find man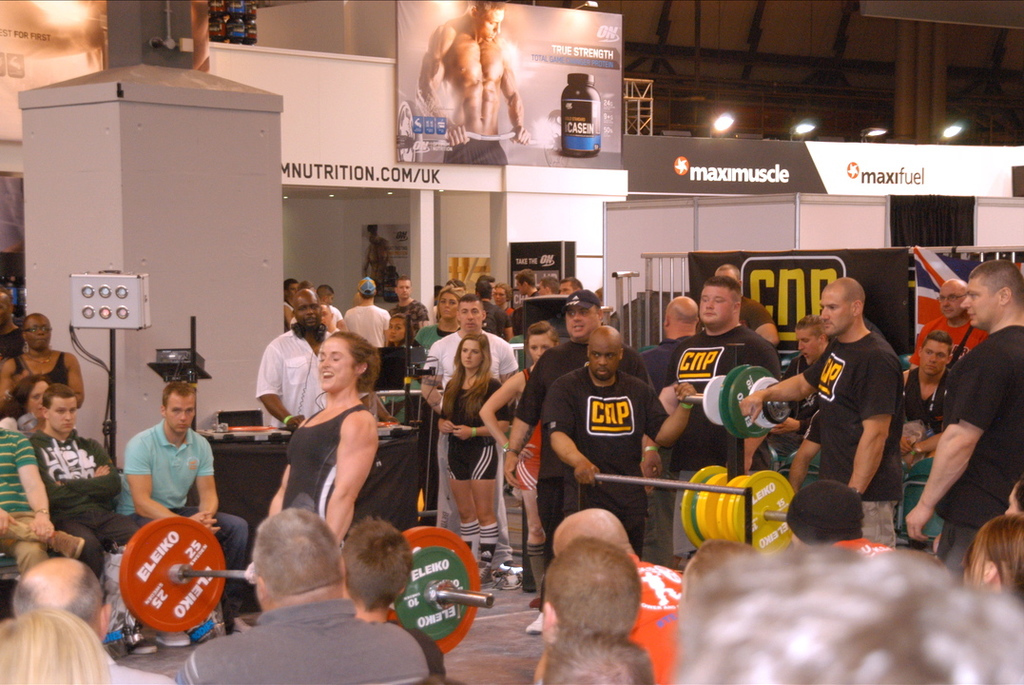
bbox(417, 298, 516, 528)
